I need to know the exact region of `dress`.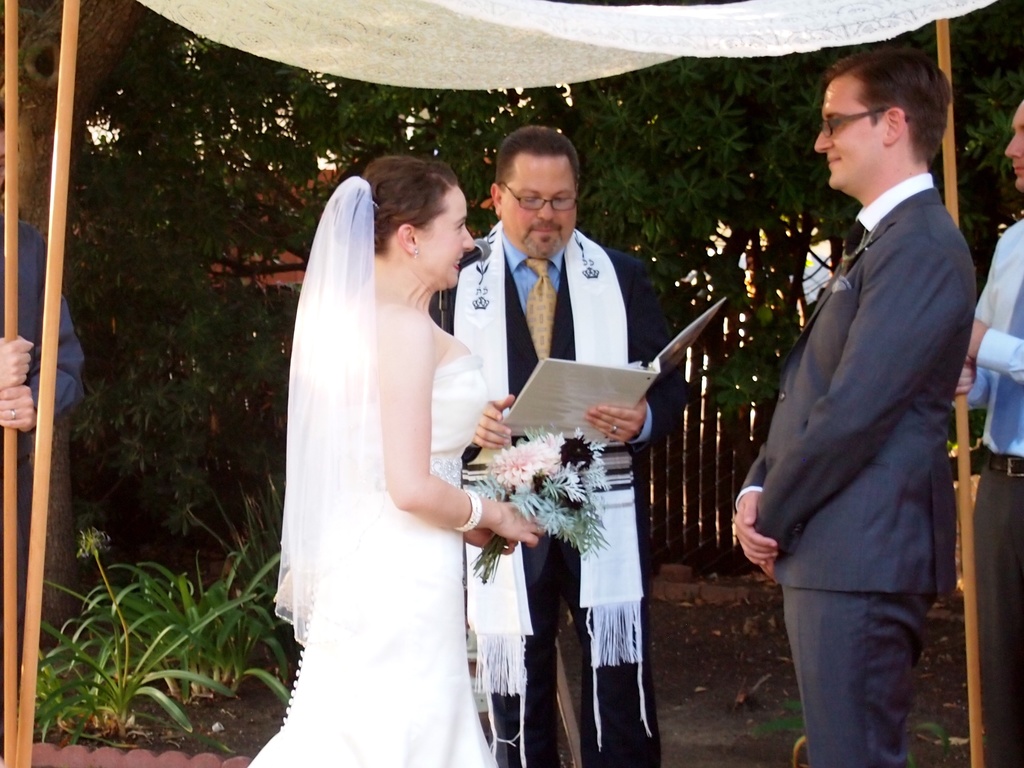
Region: locate(246, 351, 494, 767).
